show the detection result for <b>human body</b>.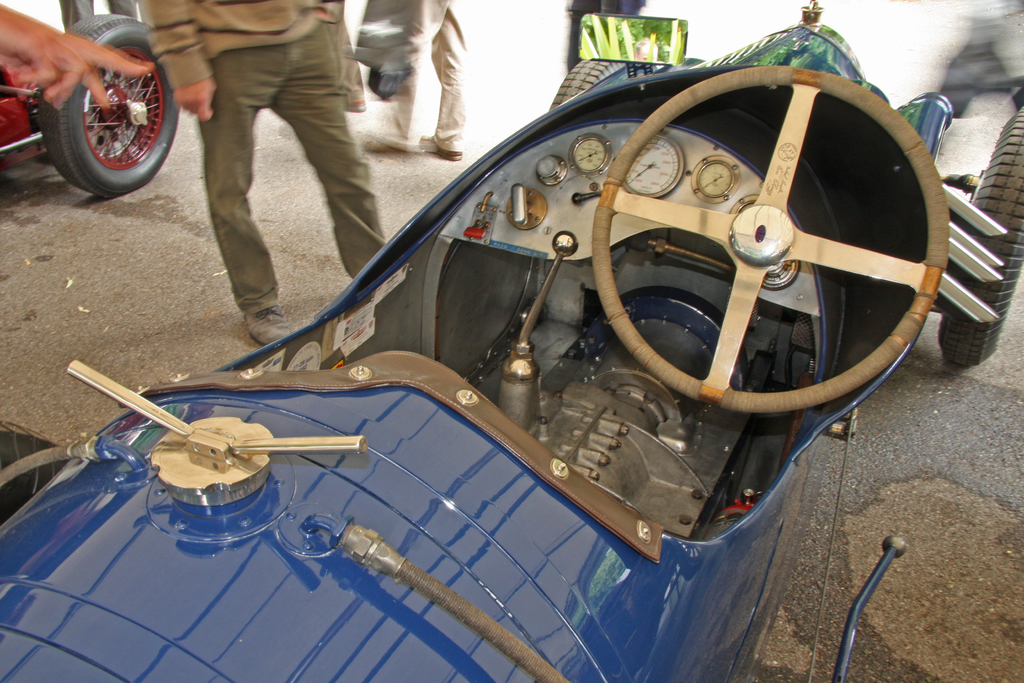
x1=152, y1=0, x2=368, y2=340.
